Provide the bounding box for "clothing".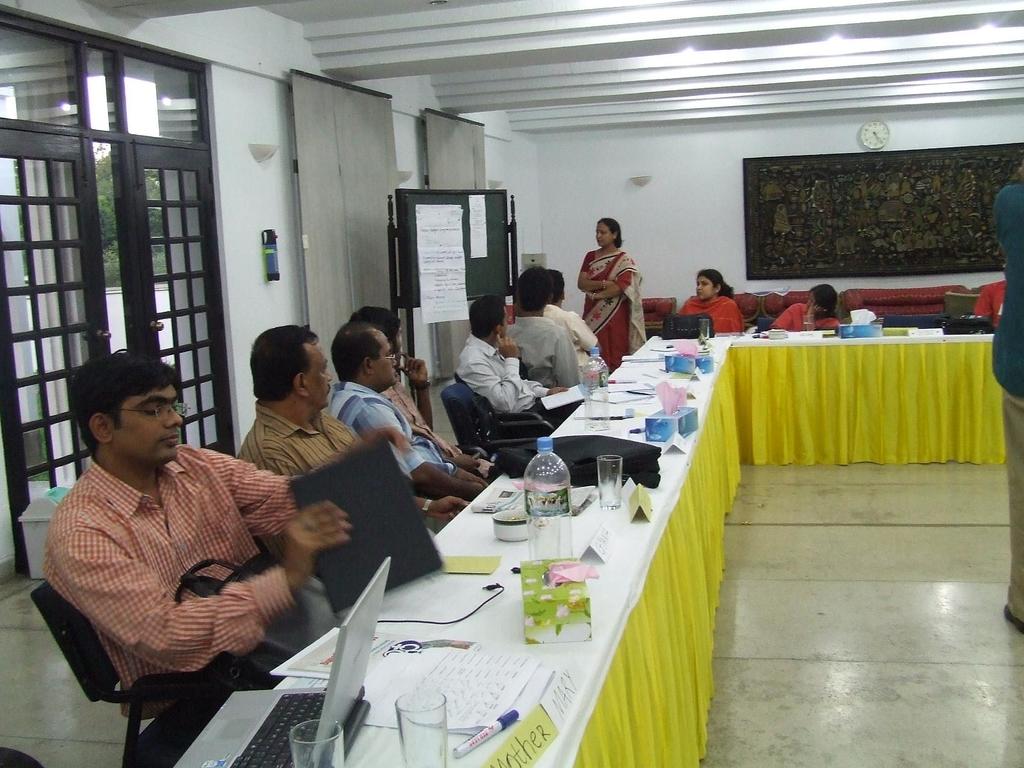
[451, 330, 577, 416].
